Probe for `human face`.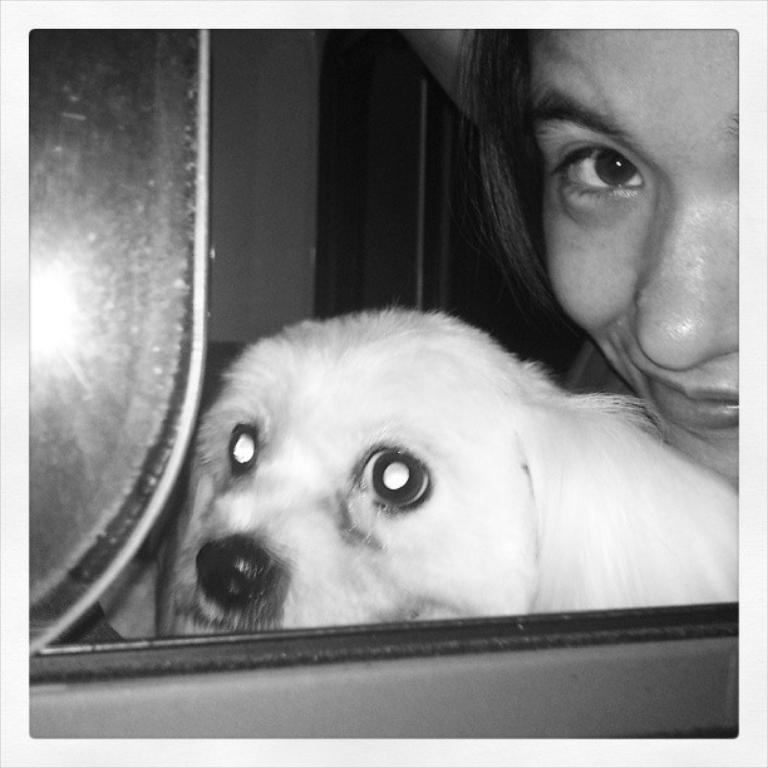
Probe result: [x1=533, y1=29, x2=767, y2=484].
